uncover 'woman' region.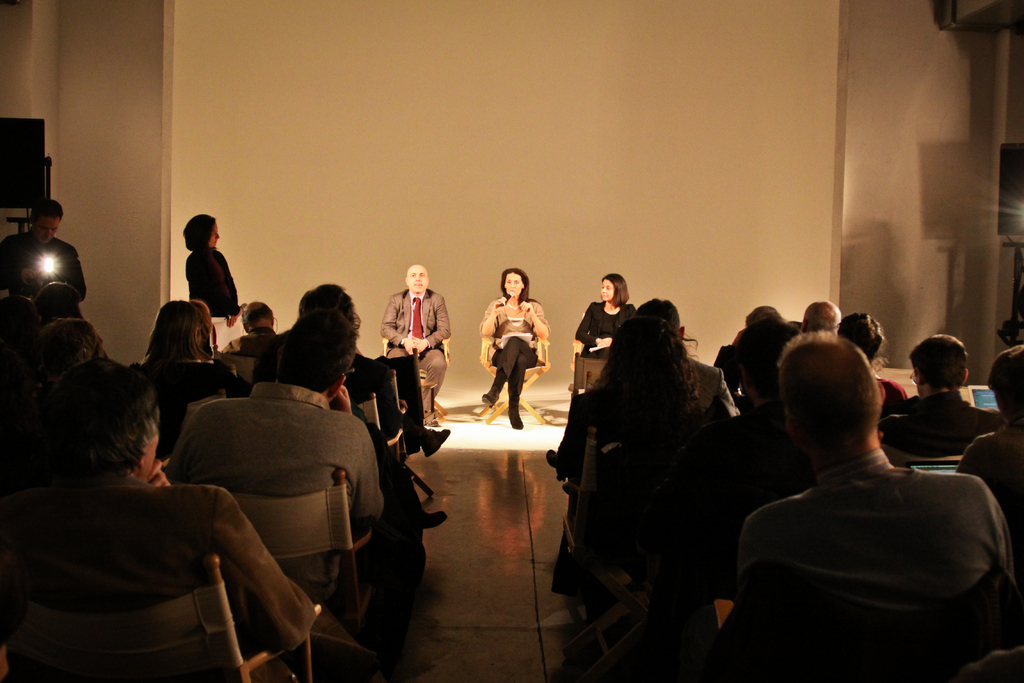
Uncovered: [837,313,905,410].
